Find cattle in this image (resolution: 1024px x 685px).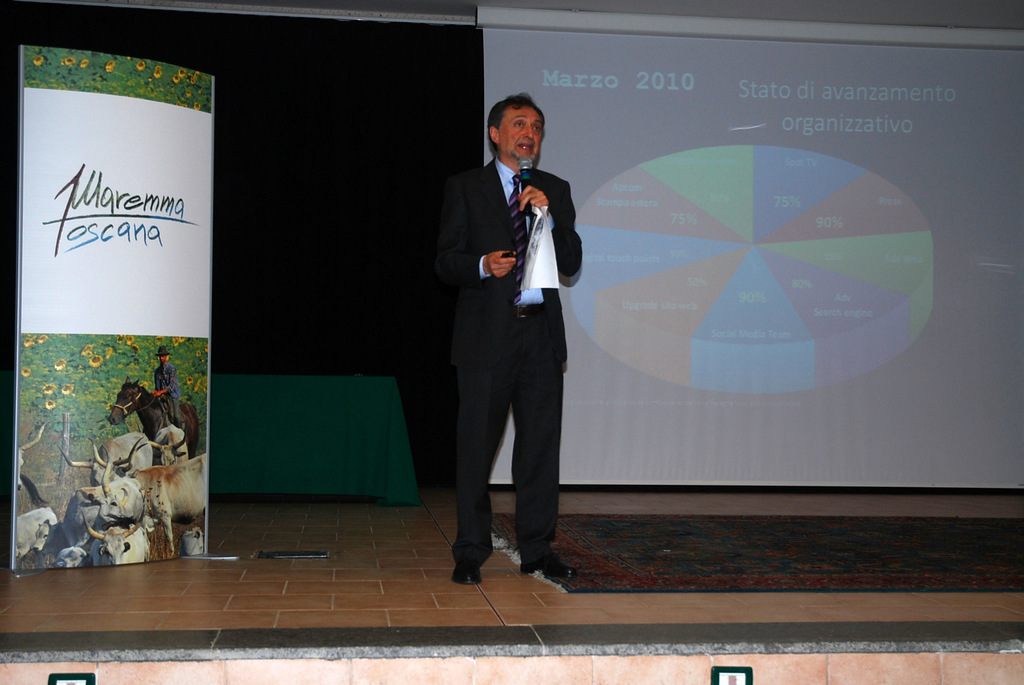
[60, 465, 136, 549].
